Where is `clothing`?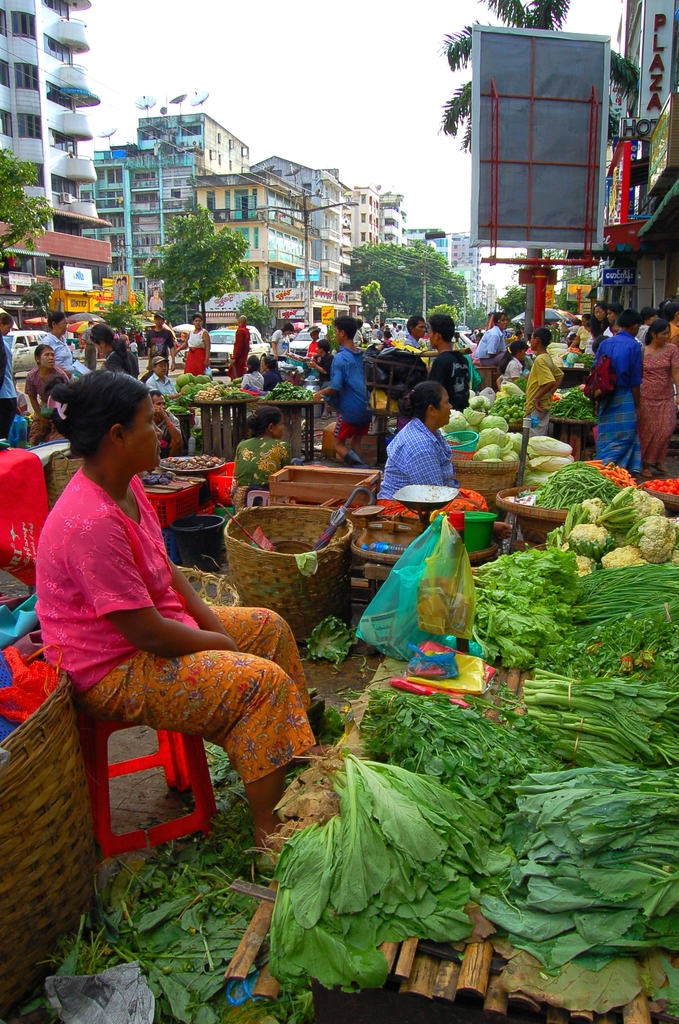
x1=274 y1=332 x2=288 y2=365.
